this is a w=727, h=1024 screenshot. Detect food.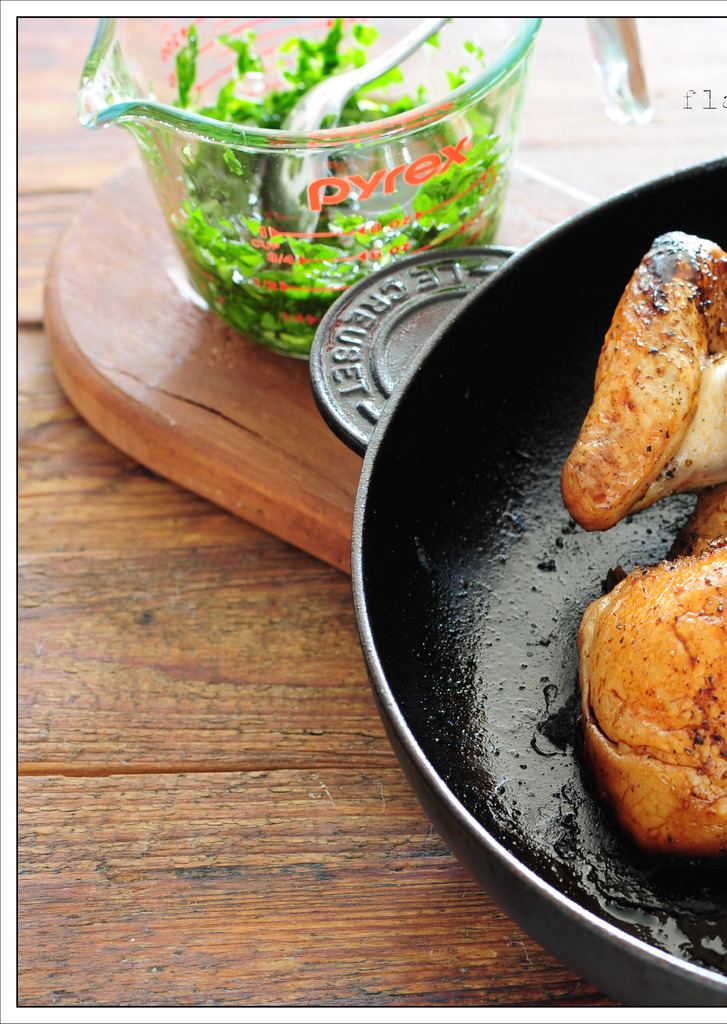
BBox(571, 220, 722, 538).
